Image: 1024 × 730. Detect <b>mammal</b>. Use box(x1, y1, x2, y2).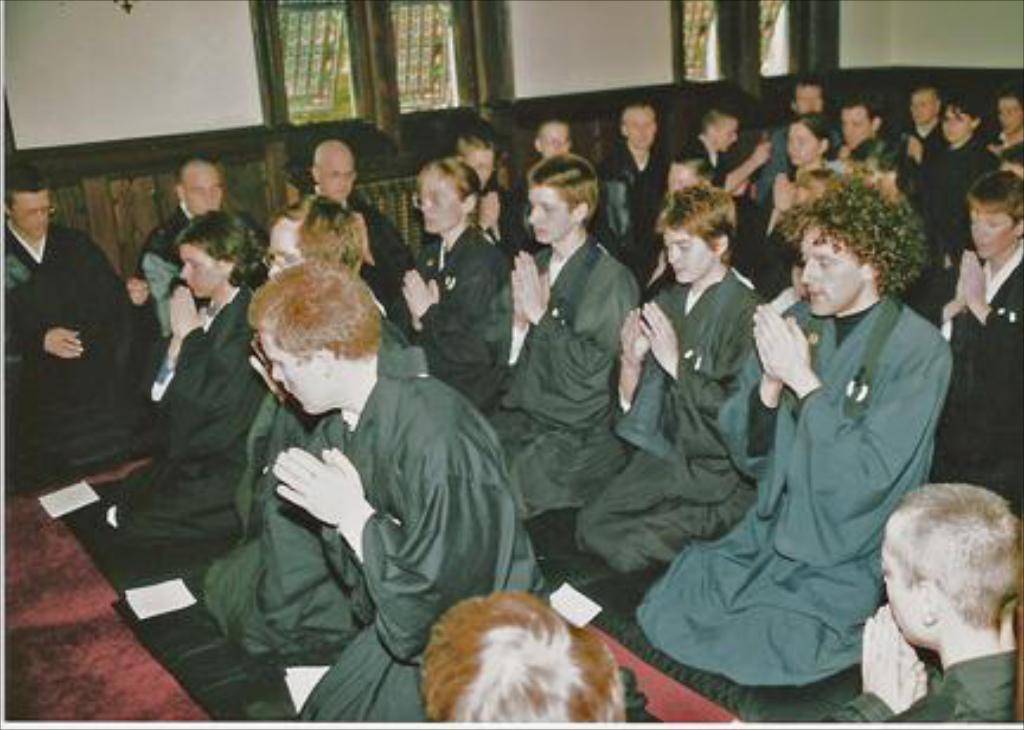
box(0, 171, 140, 465).
